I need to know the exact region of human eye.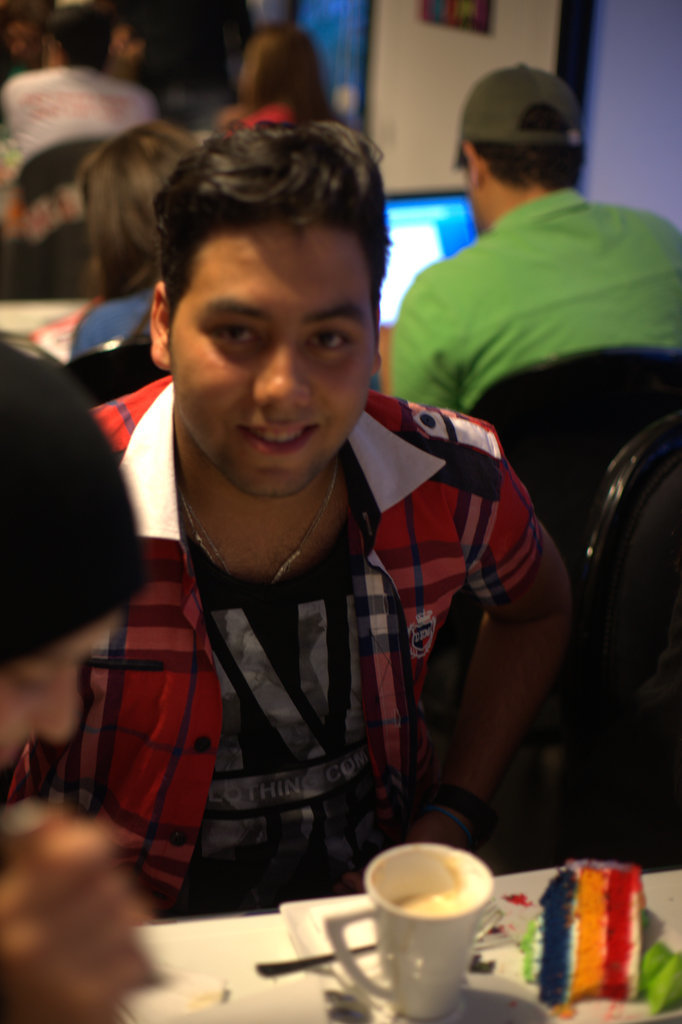
Region: detection(314, 328, 352, 347).
